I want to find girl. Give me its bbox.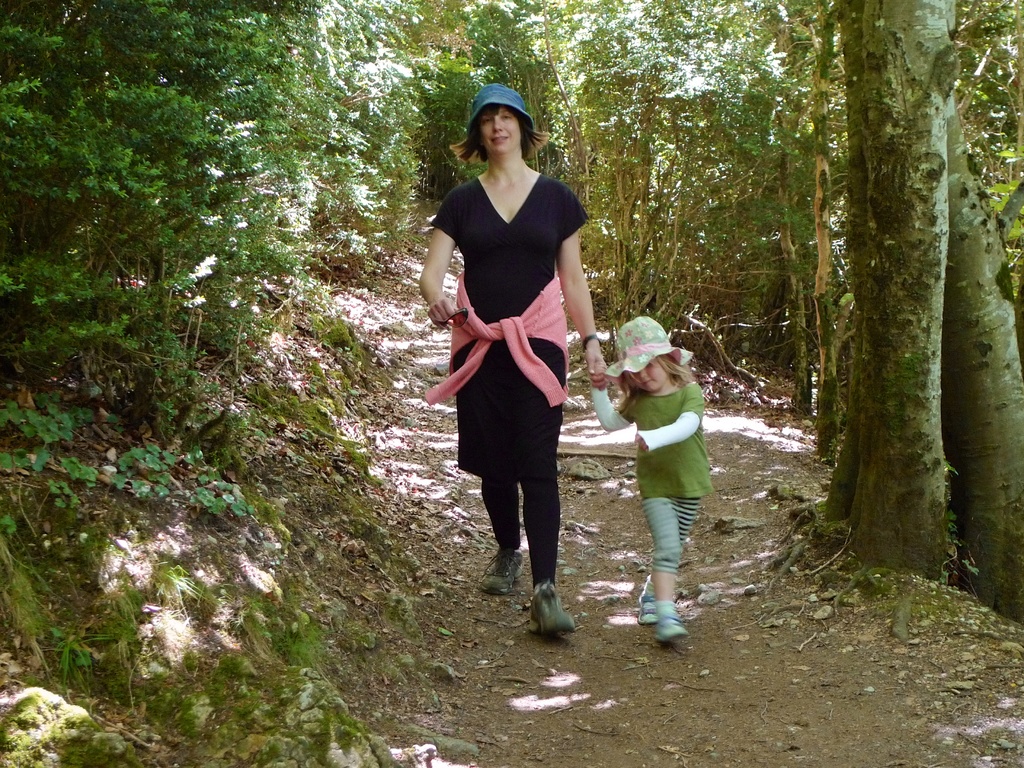
(x1=592, y1=312, x2=715, y2=641).
